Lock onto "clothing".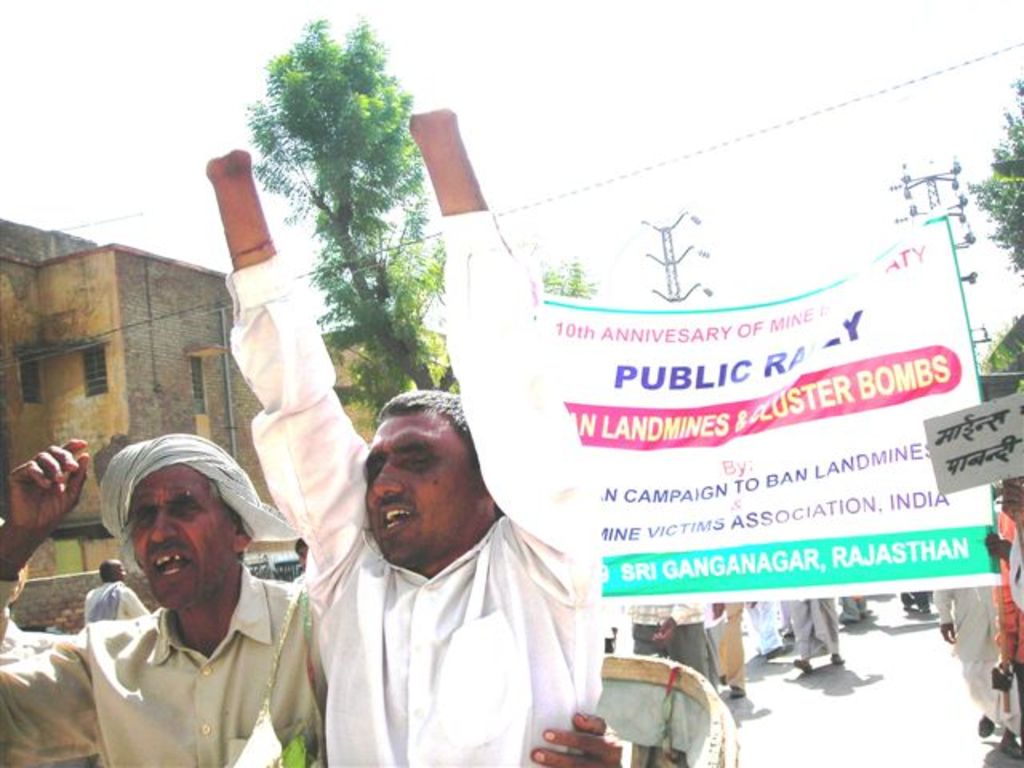
Locked: left=0, top=554, right=330, bottom=766.
